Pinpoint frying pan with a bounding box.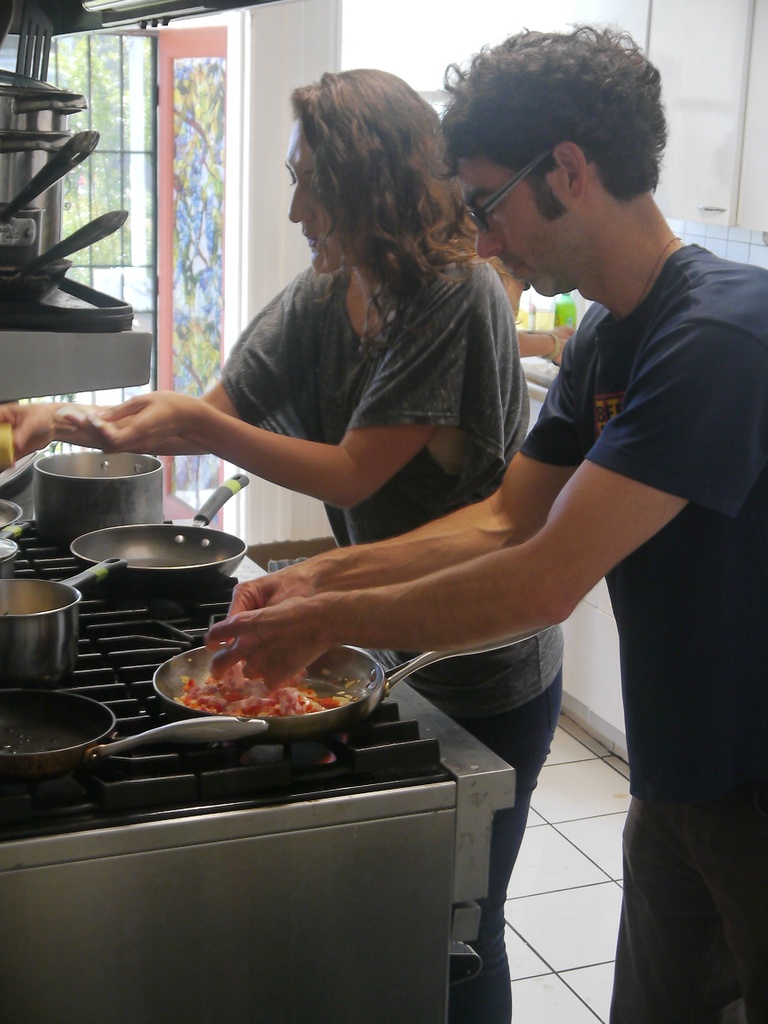
locate(150, 625, 550, 735).
